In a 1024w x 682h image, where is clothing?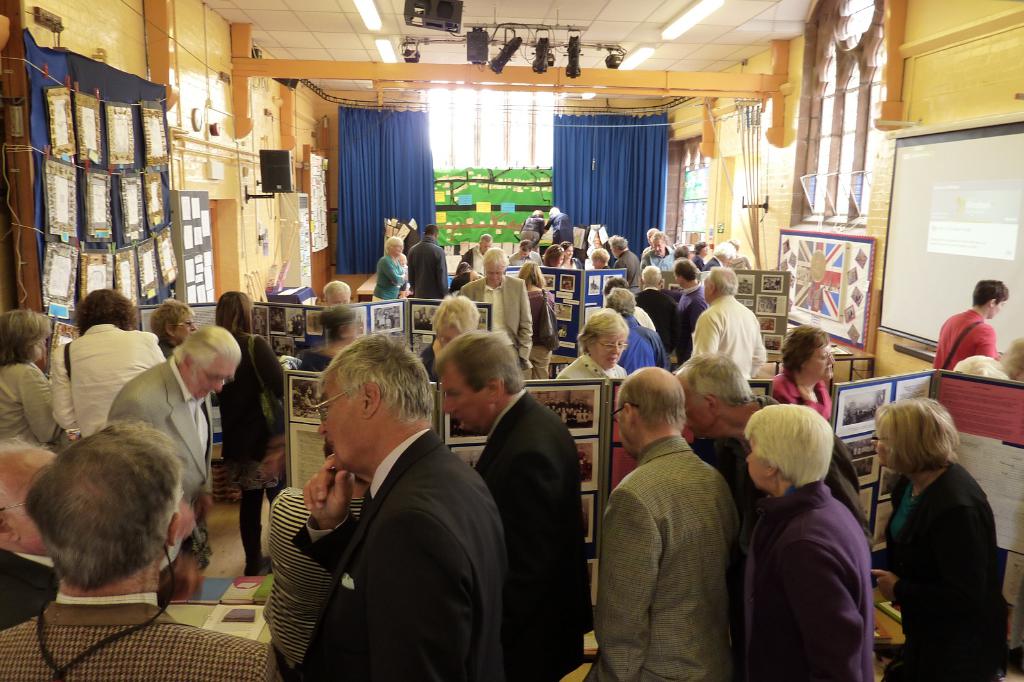
pyautogui.locateOnScreen(689, 394, 874, 681).
